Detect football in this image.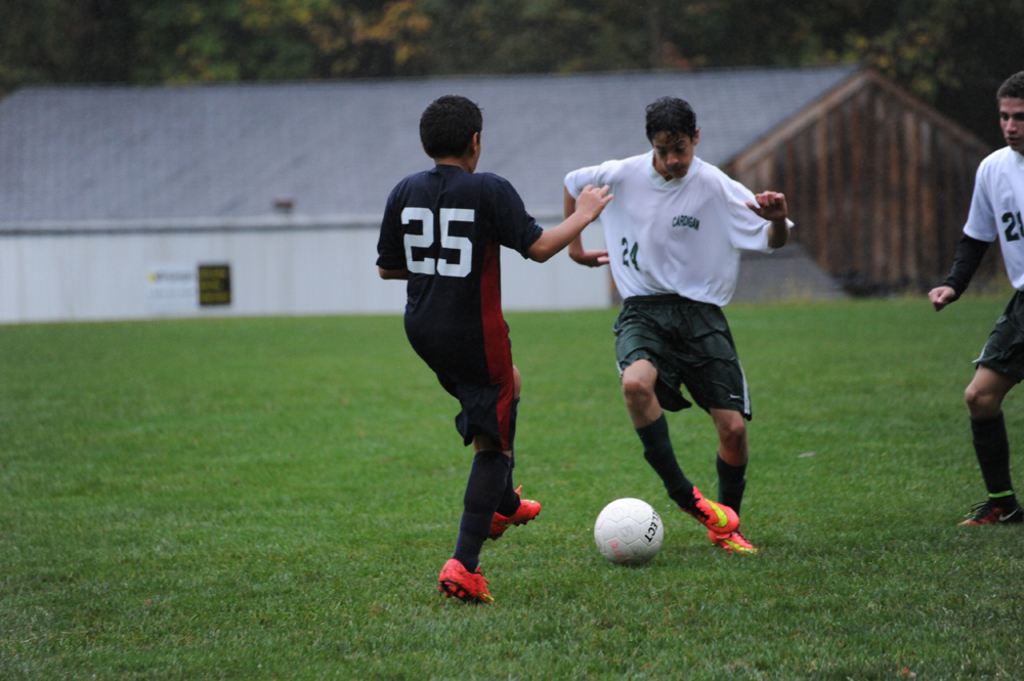
Detection: BBox(594, 496, 662, 569).
